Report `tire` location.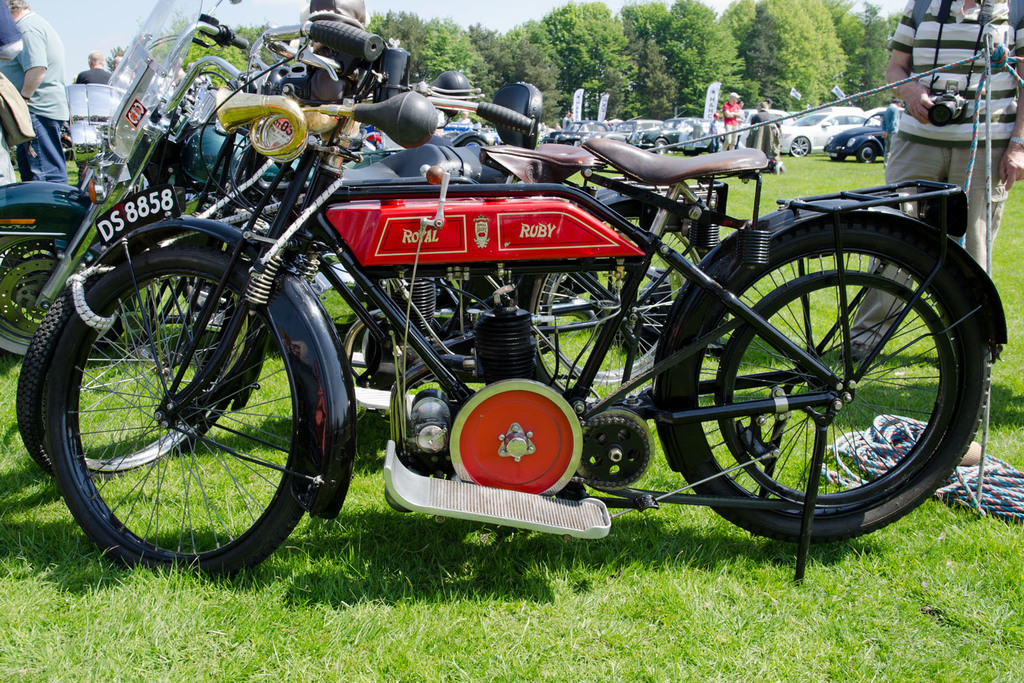
Report: pyautogui.locateOnScreen(14, 195, 275, 488).
